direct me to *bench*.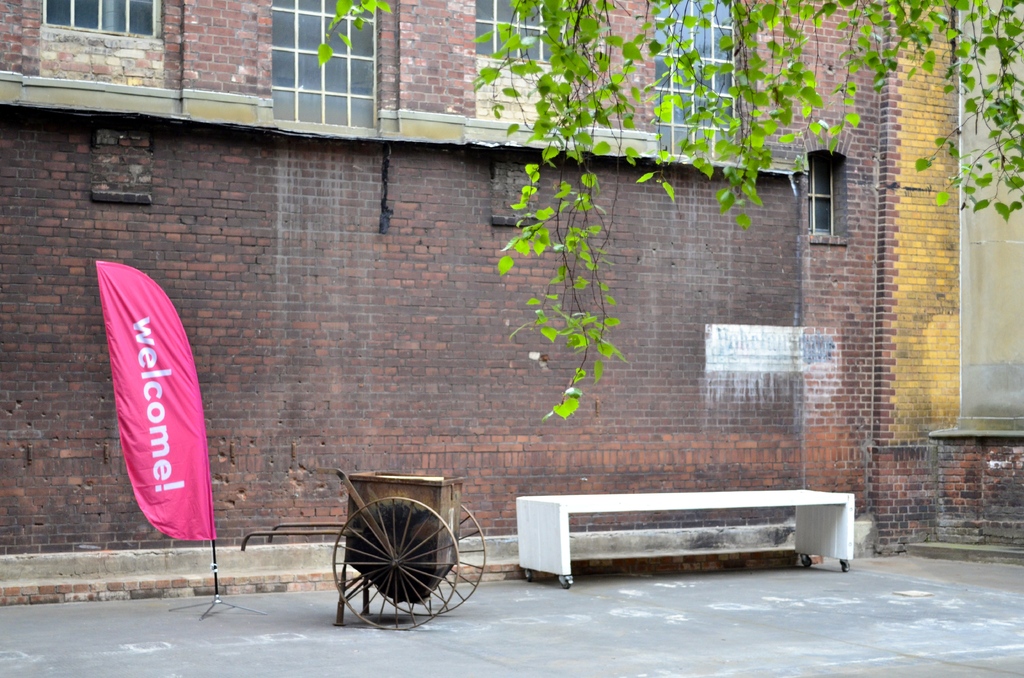
Direction: {"left": 509, "top": 479, "right": 852, "bottom": 590}.
